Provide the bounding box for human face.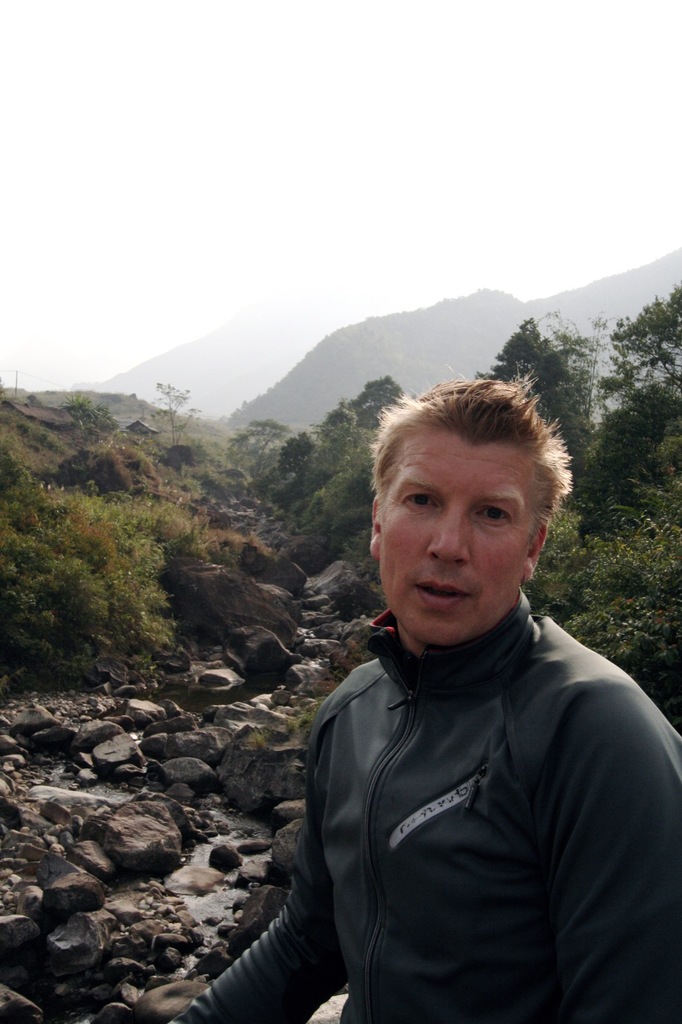
detection(375, 431, 532, 648).
